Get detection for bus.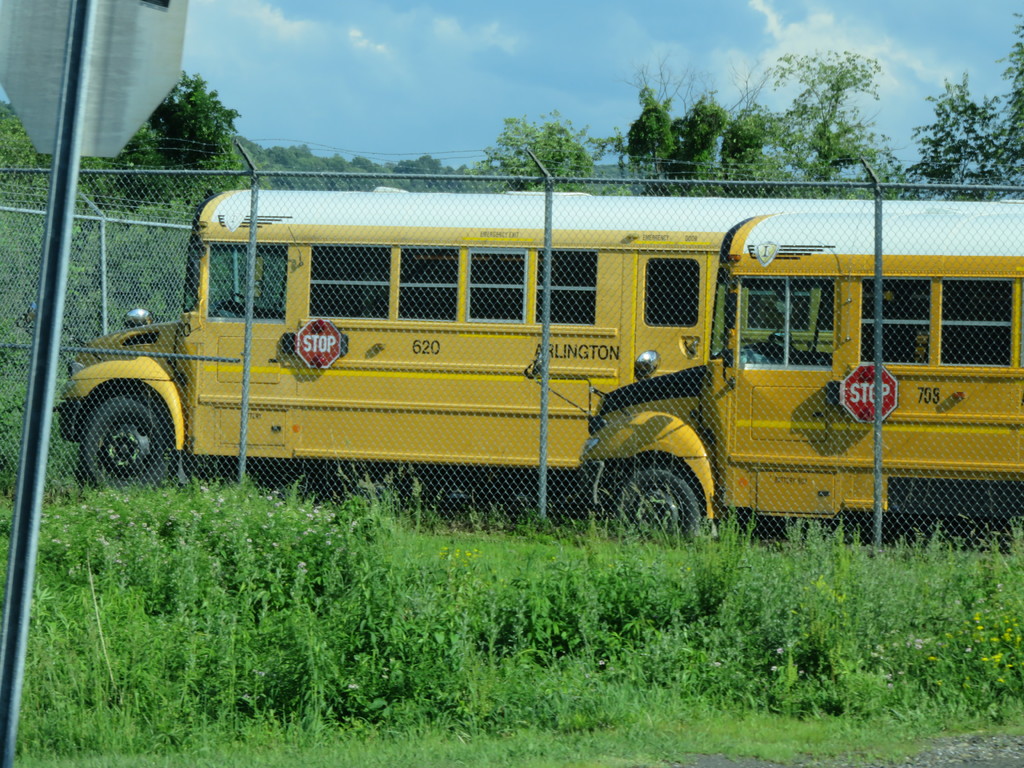
Detection: 534,204,1023,540.
